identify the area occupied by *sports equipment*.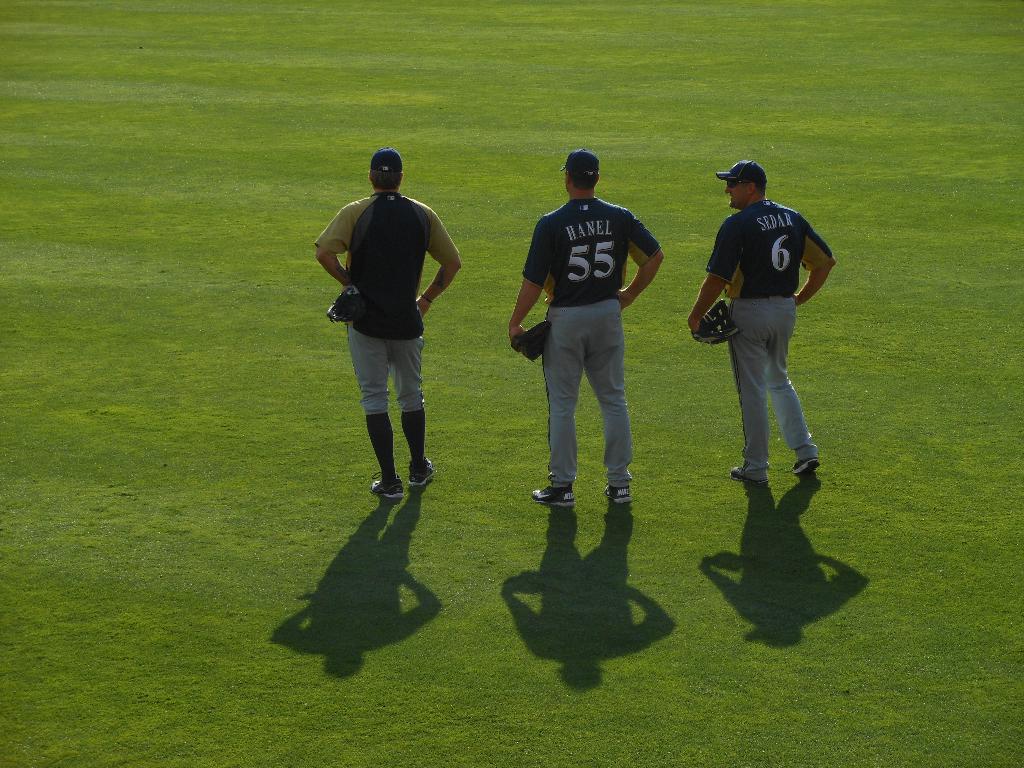
Area: 319, 287, 361, 315.
